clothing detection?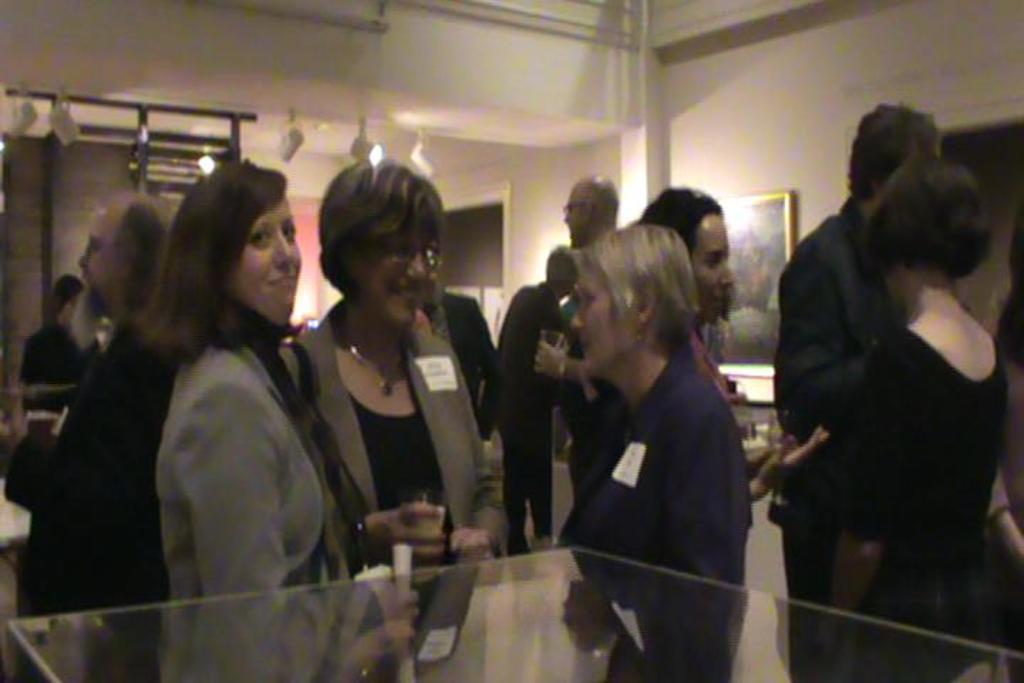
<region>757, 205, 909, 682</region>
